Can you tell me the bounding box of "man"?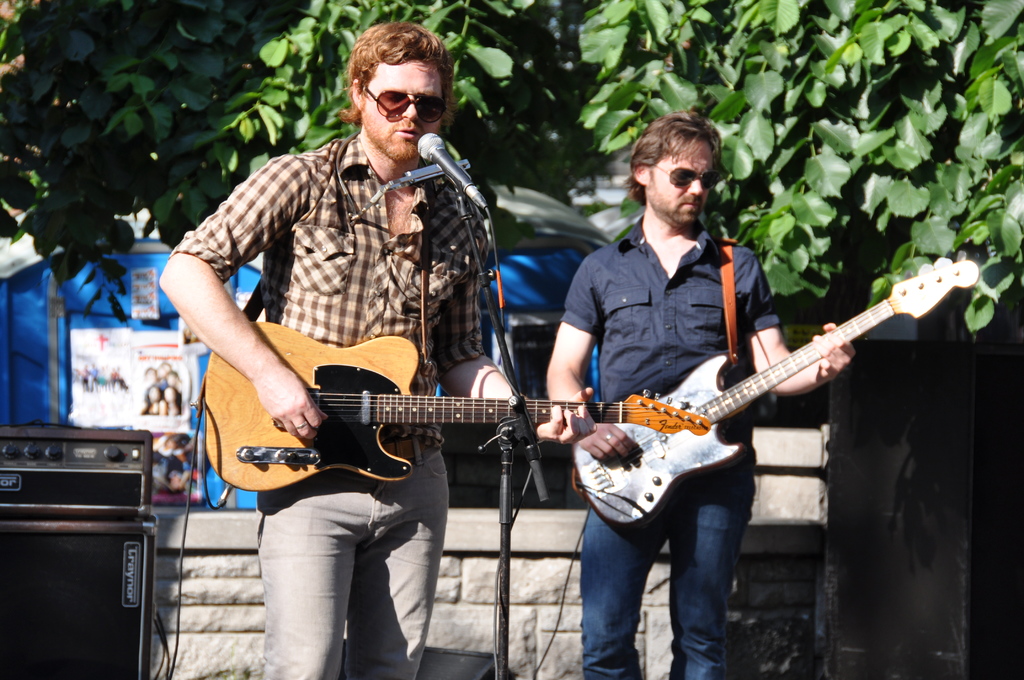
153/42/583/595.
